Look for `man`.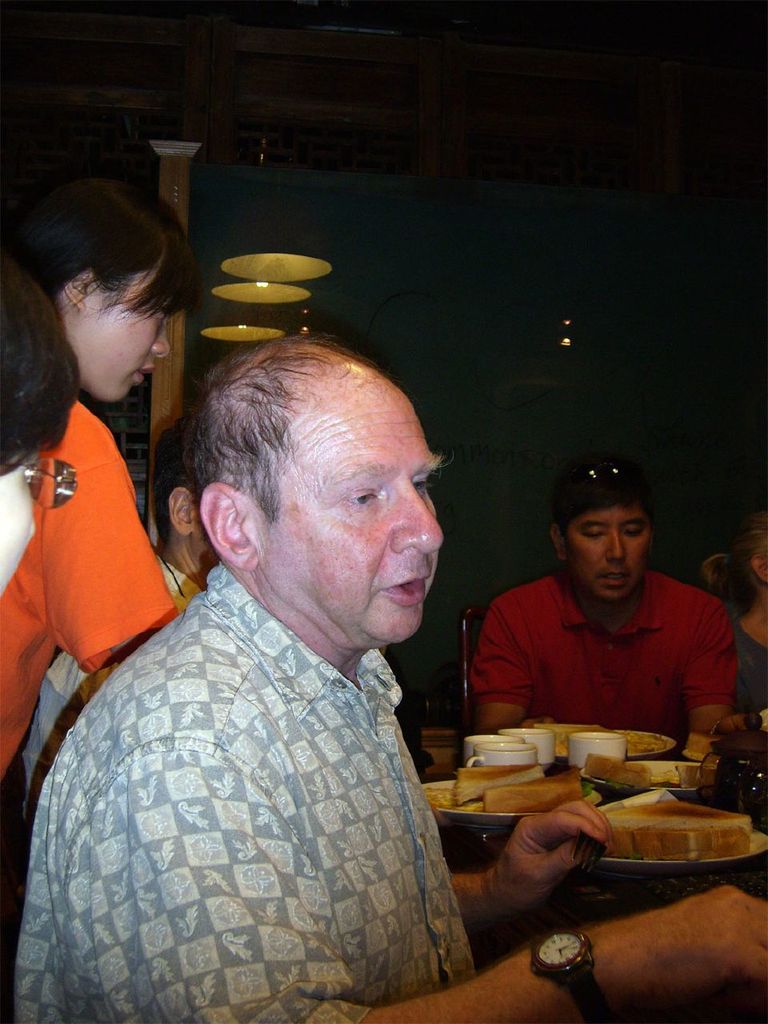
Found: [419,465,766,775].
